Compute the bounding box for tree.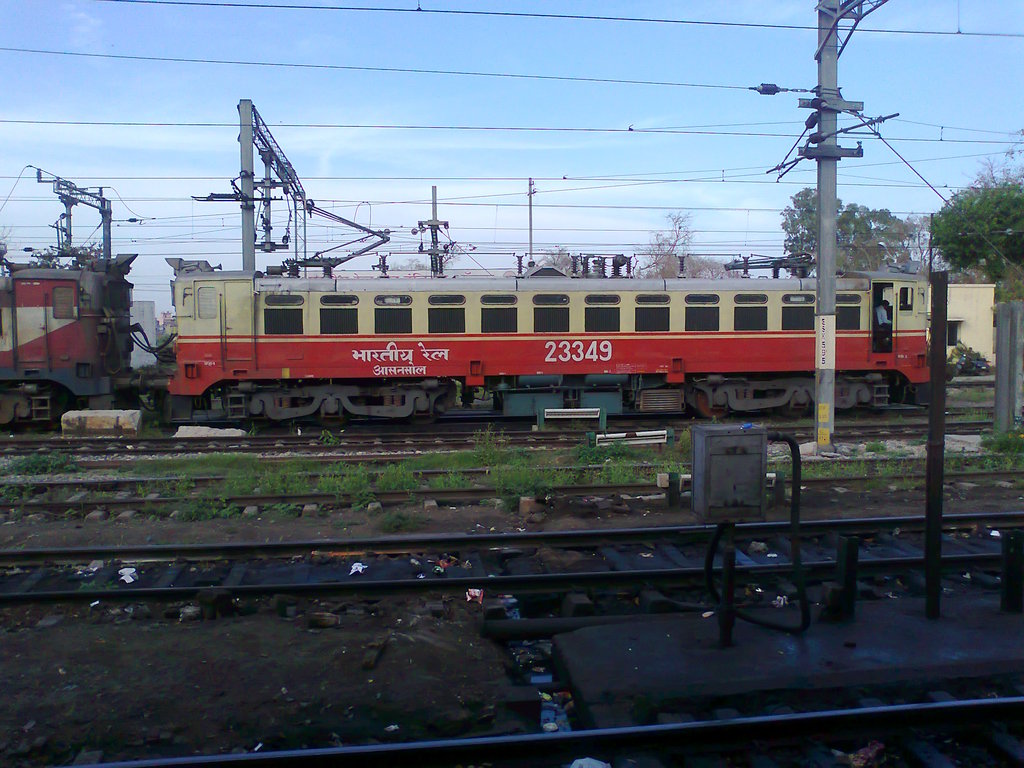
x1=787, y1=180, x2=826, y2=269.
